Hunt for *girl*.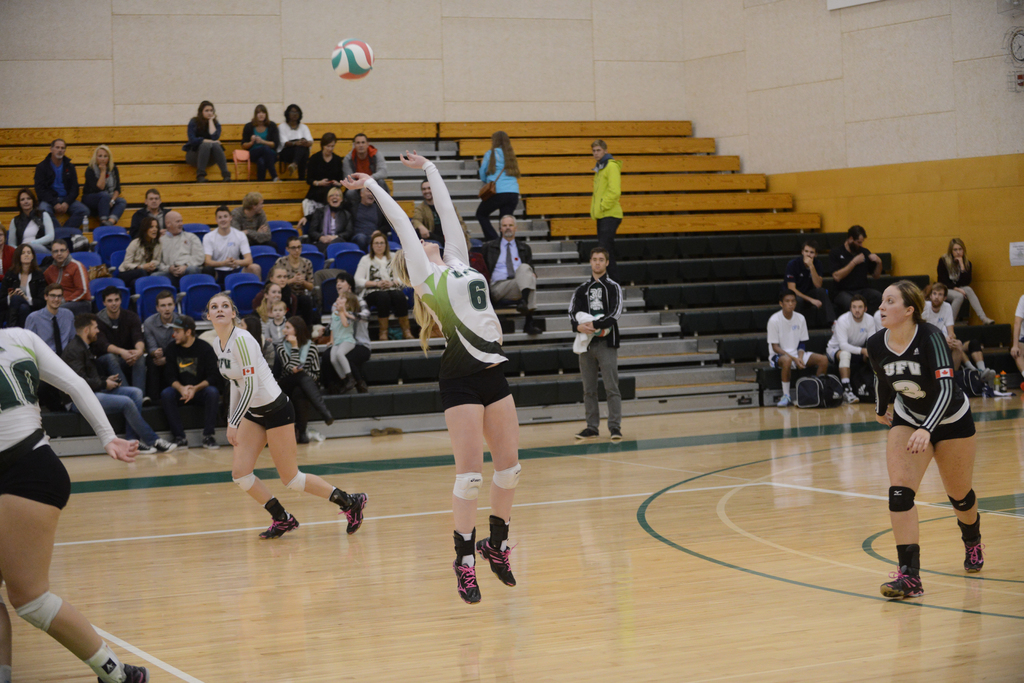
Hunted down at {"left": 0, "top": 315, "right": 159, "bottom": 682}.
